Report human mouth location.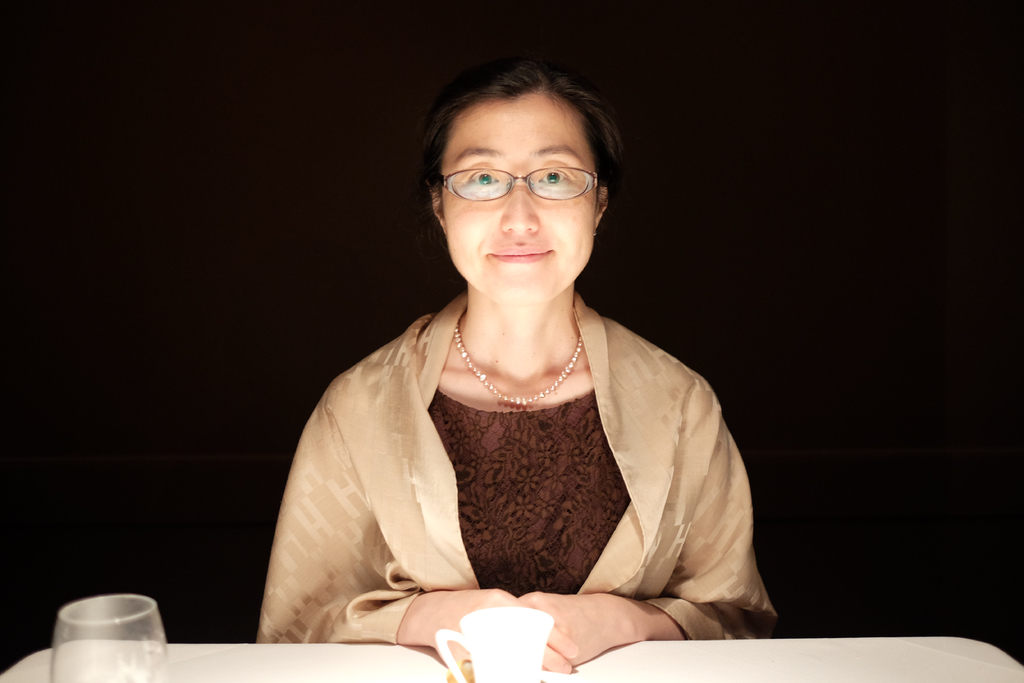
Report: <bbox>488, 238, 557, 268</bbox>.
